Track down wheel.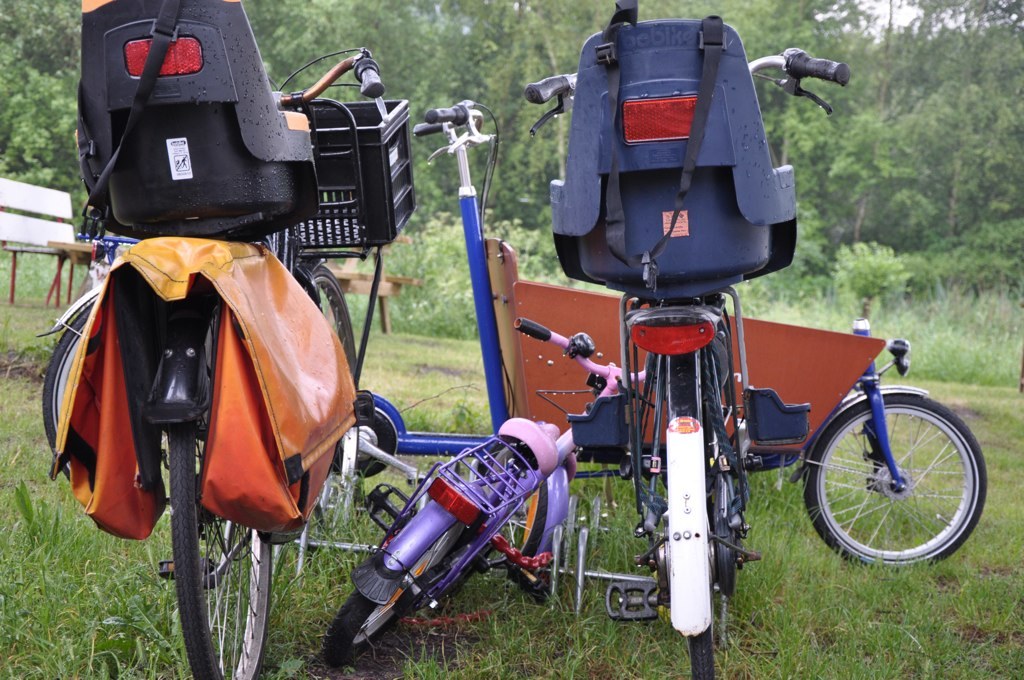
Tracked to (left=820, top=390, right=987, bottom=568).
